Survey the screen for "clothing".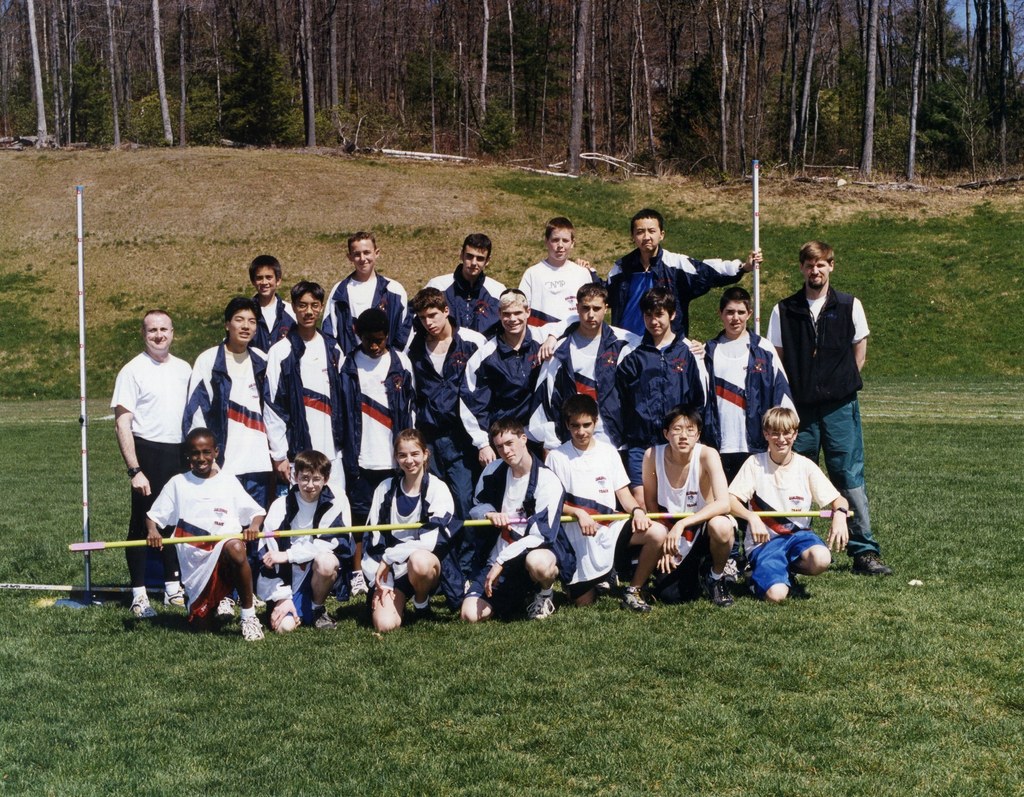
Survey found: 264,322,346,487.
